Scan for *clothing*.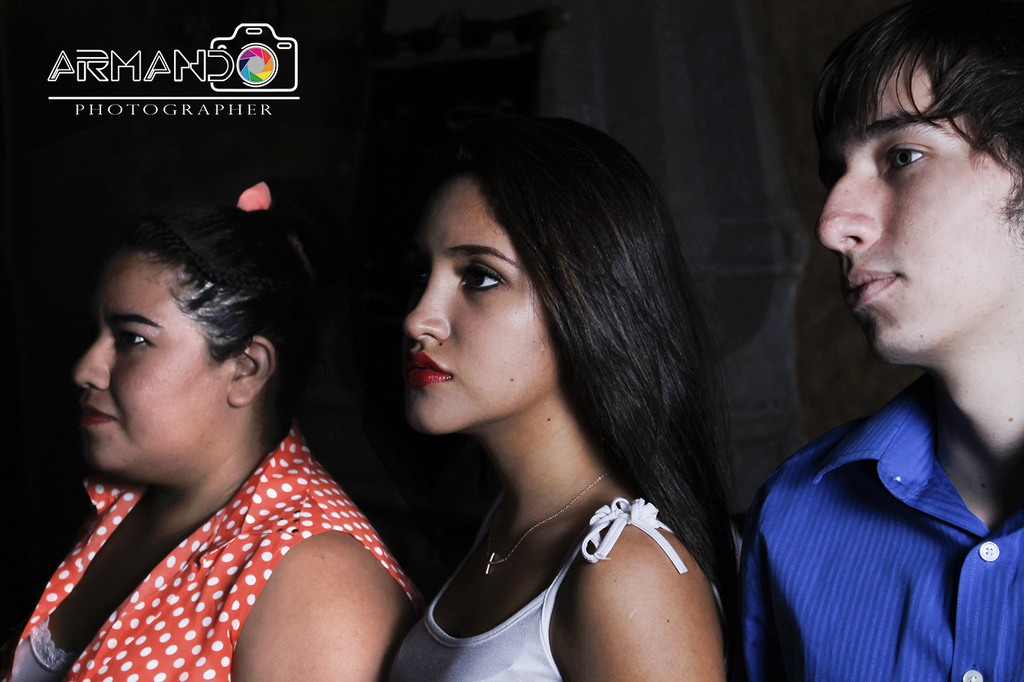
Scan result: (0,421,433,681).
